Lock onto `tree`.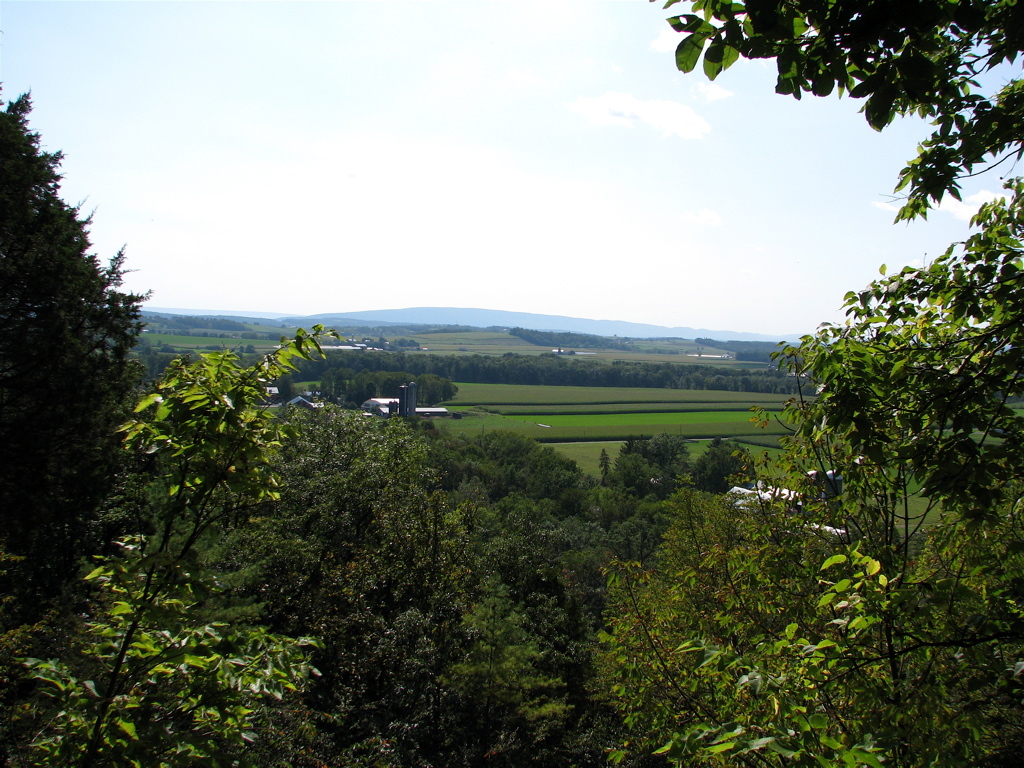
Locked: detection(655, 4, 1023, 221).
